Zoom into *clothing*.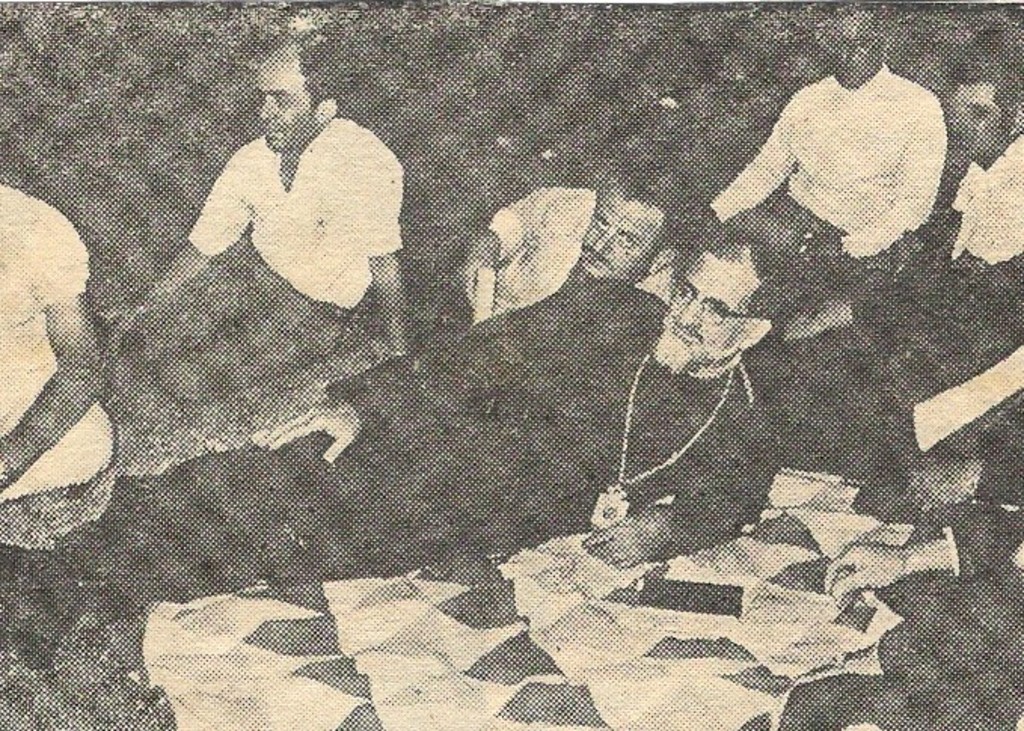
Zoom target: 721 62 970 273.
